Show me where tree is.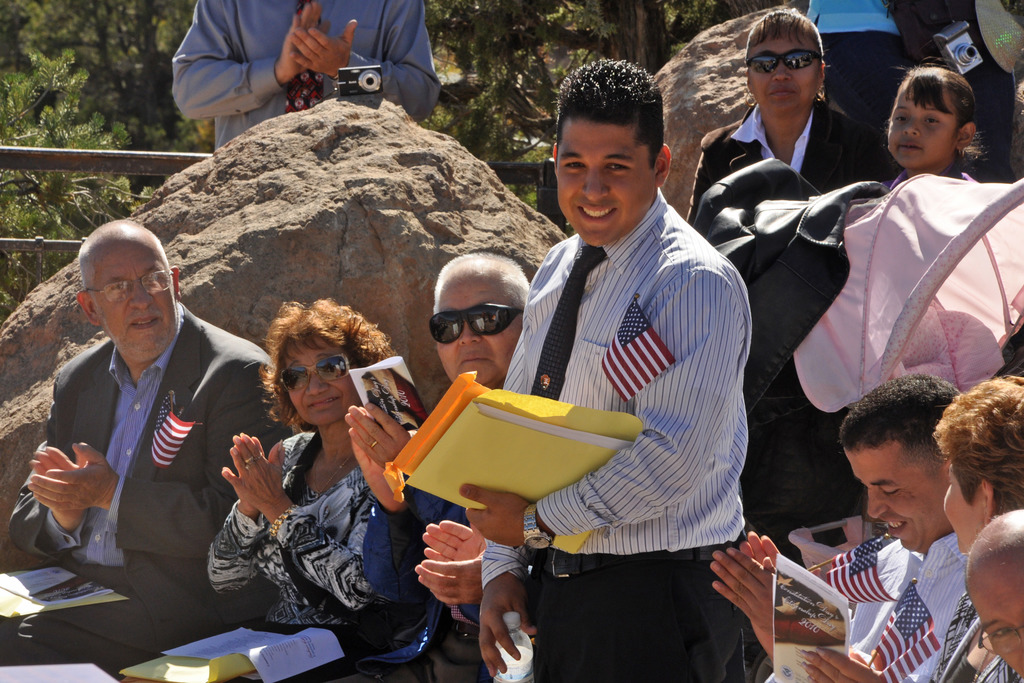
tree is at bbox=[428, 0, 780, 235].
